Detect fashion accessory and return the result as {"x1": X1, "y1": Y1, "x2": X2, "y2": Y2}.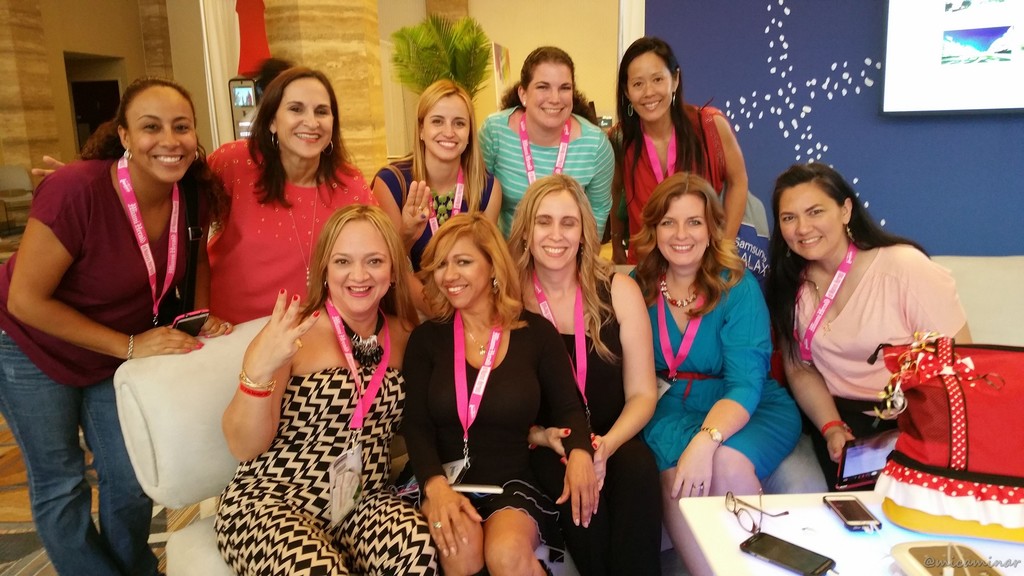
{"x1": 239, "y1": 369, "x2": 277, "y2": 390}.
